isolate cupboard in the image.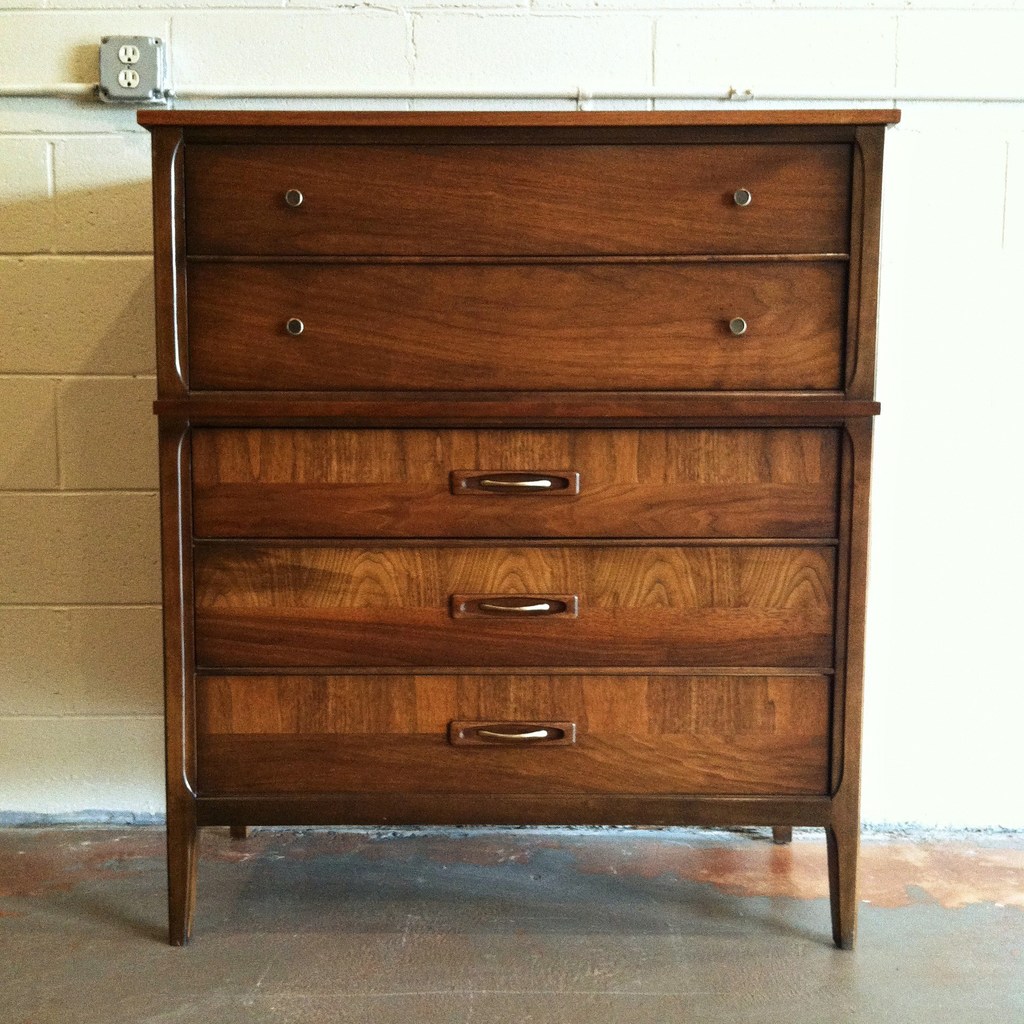
Isolated region: bbox=(126, 95, 896, 954).
